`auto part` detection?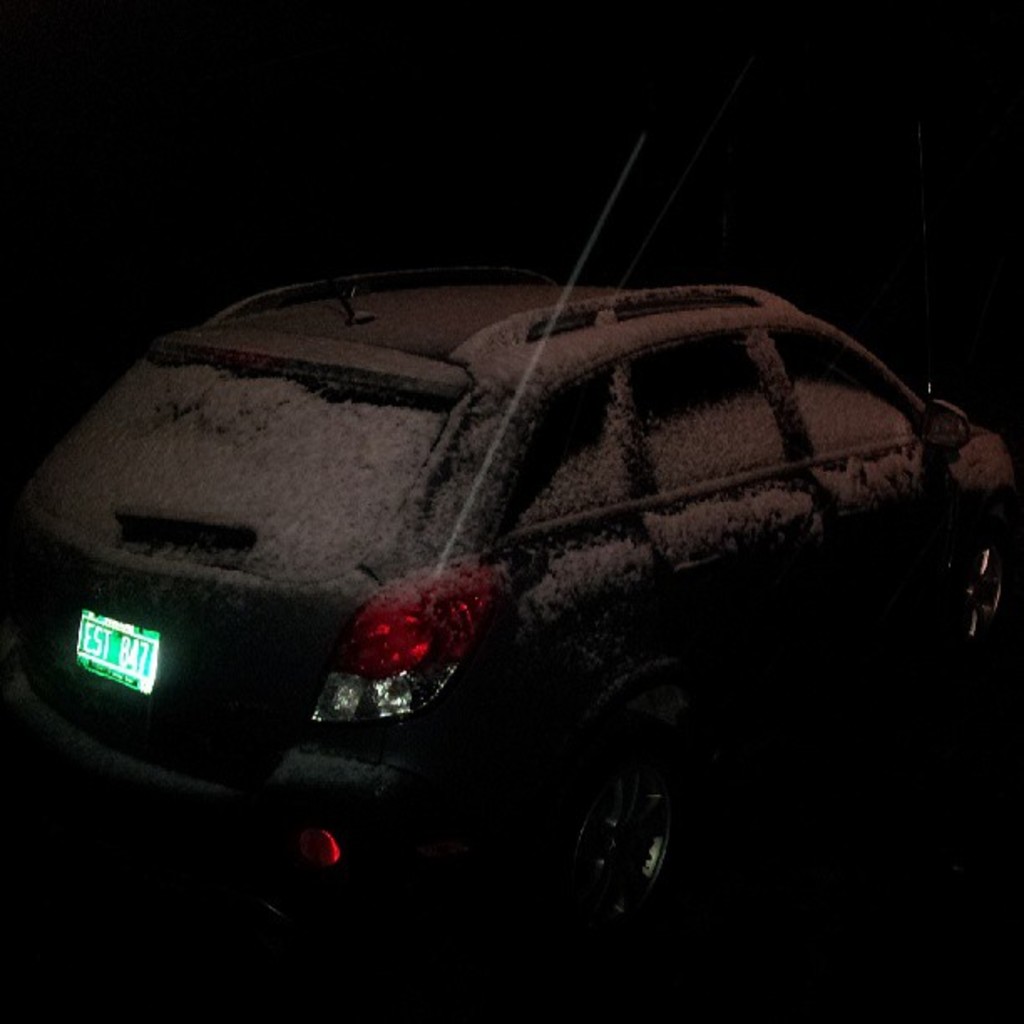
[x1=276, y1=545, x2=537, y2=736]
